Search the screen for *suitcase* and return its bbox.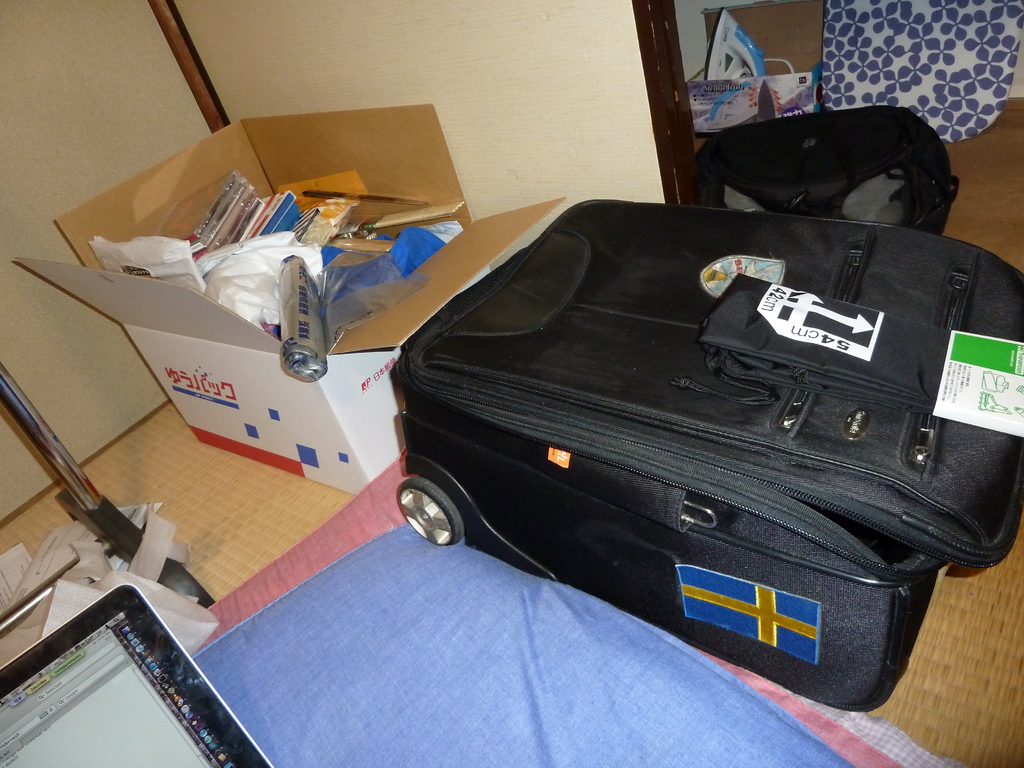
Found: [x1=397, y1=197, x2=1023, y2=710].
